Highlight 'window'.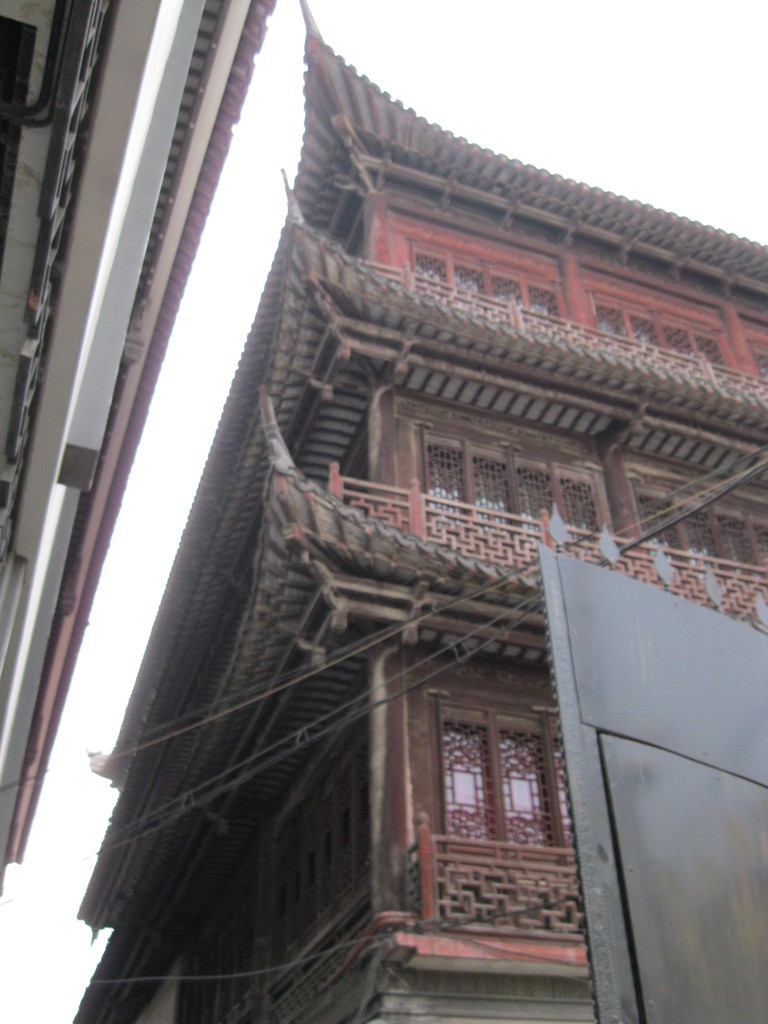
Highlighted region: 413:250:564:346.
